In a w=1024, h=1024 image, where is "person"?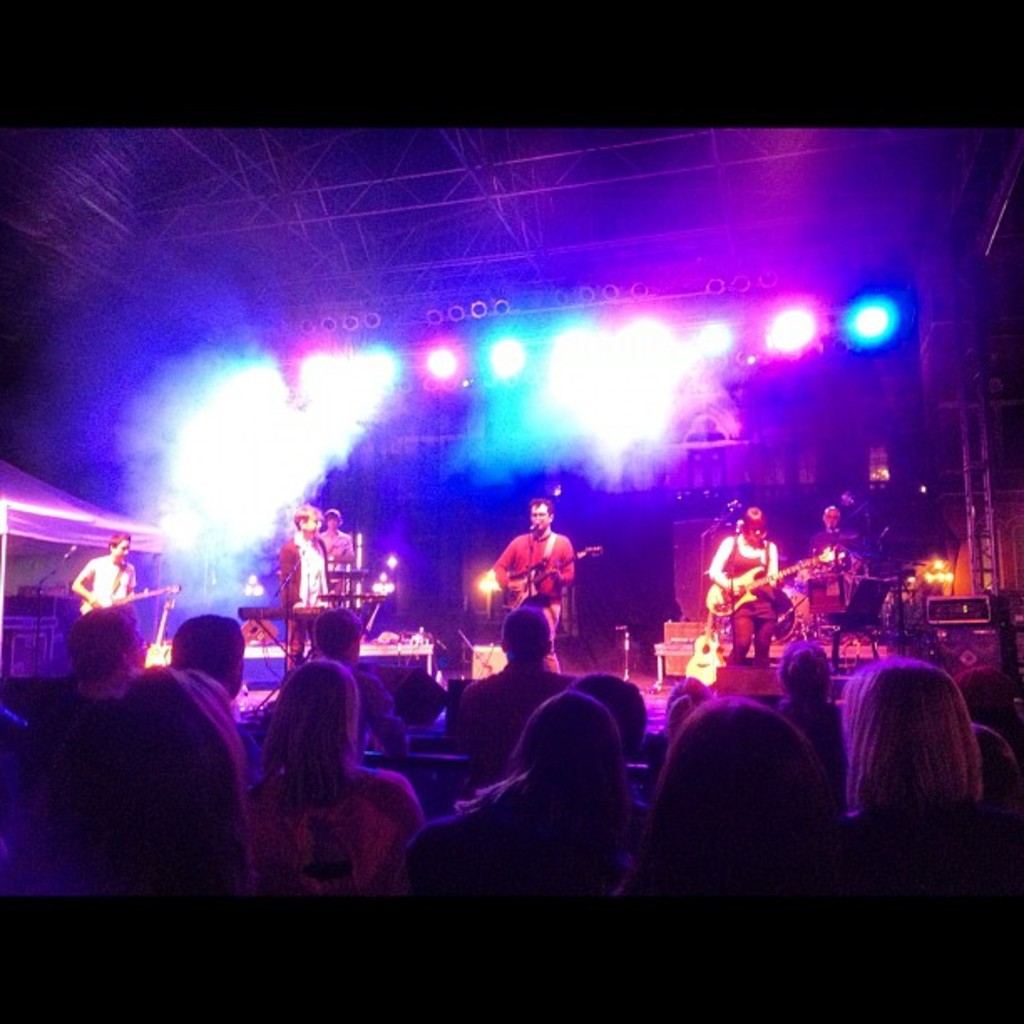
pyautogui.locateOnScreen(85, 517, 134, 653).
